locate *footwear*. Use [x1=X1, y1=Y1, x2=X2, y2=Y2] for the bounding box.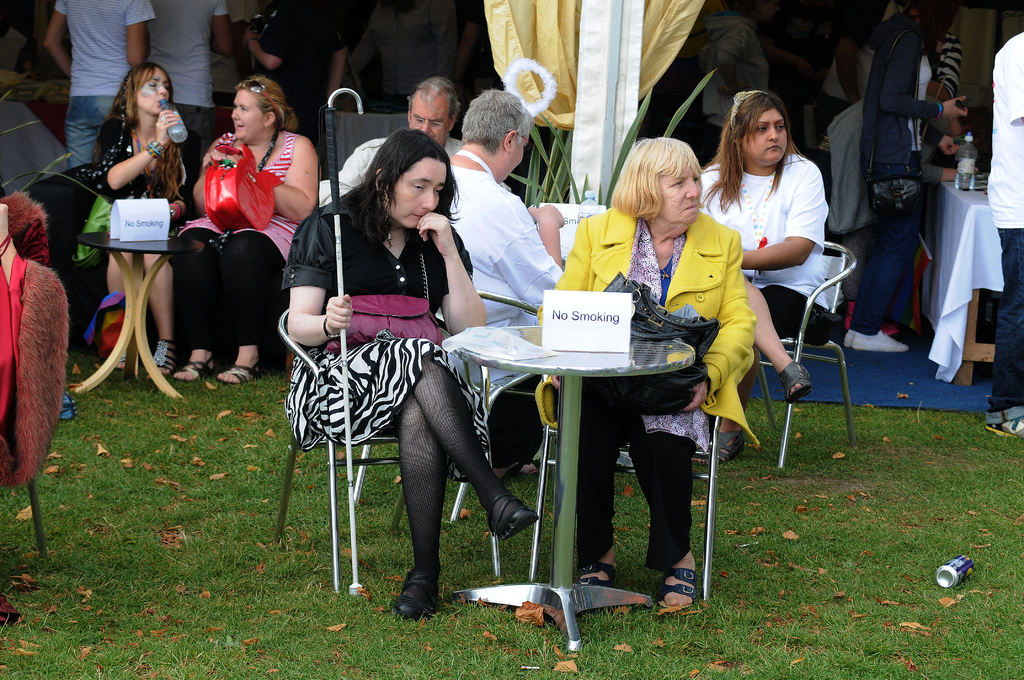
[x1=93, y1=349, x2=132, y2=376].
